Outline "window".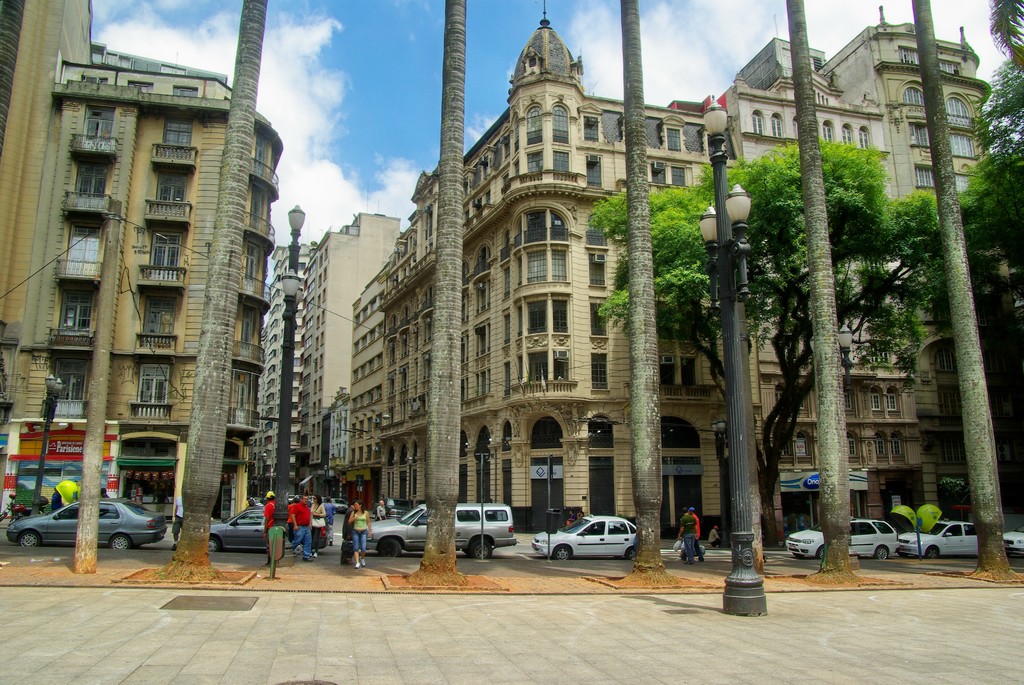
Outline: bbox=[232, 368, 257, 417].
